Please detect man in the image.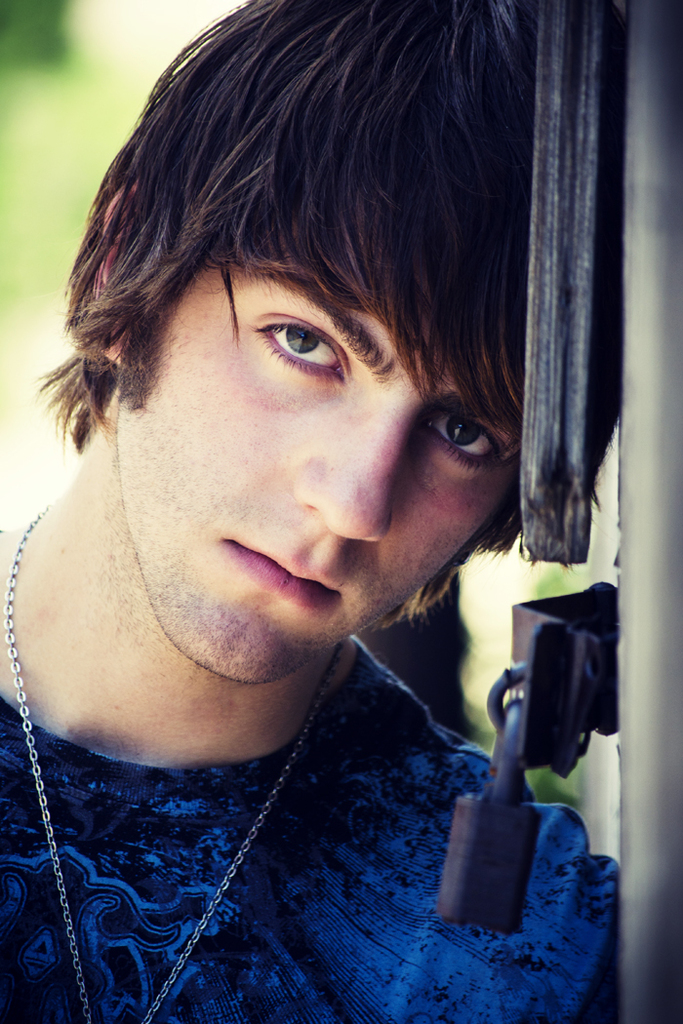
pyautogui.locateOnScreen(0, 0, 625, 1023).
